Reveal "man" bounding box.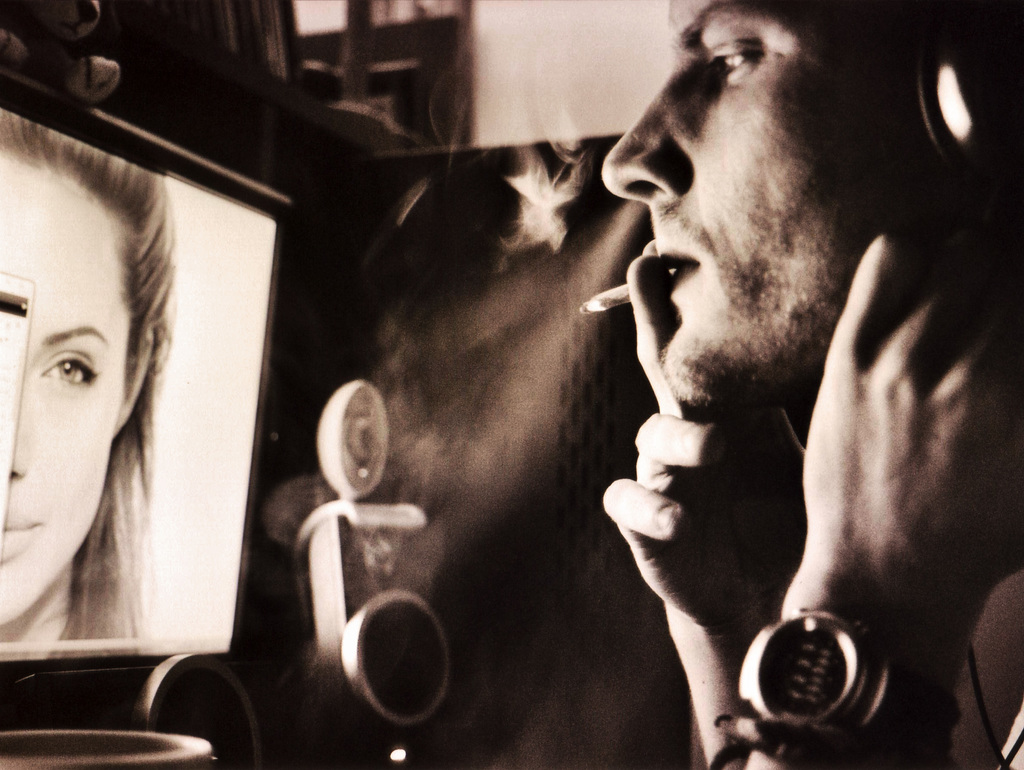
Revealed: bbox=[476, 0, 1023, 752].
